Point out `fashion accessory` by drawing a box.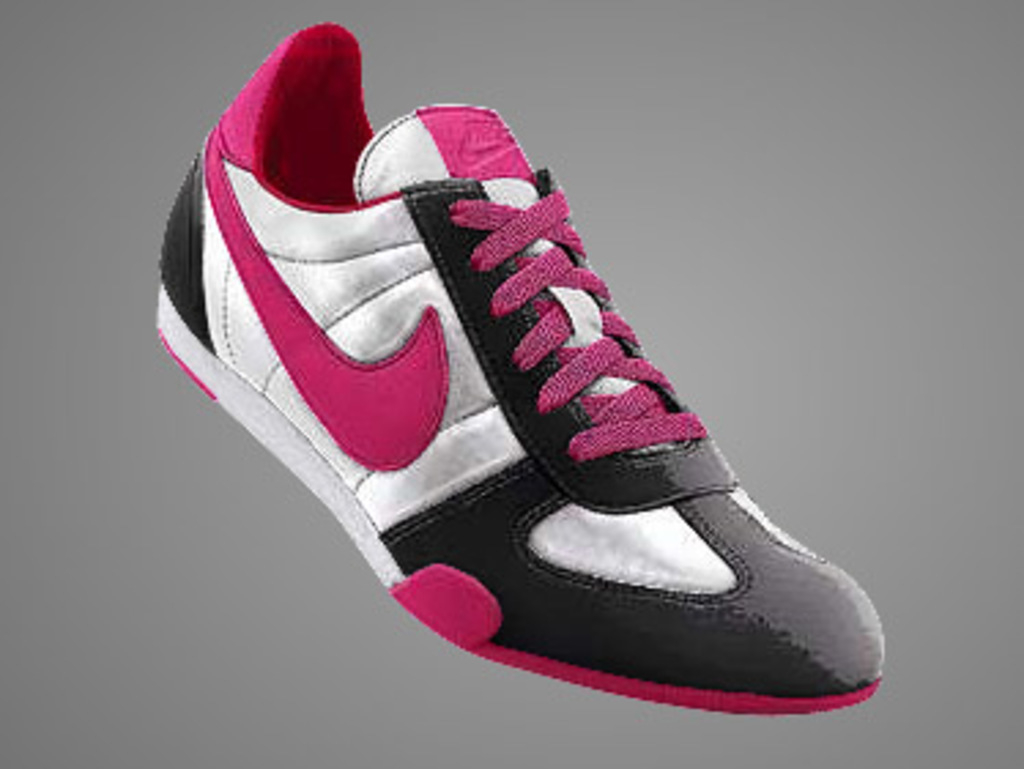
[148,16,887,717].
